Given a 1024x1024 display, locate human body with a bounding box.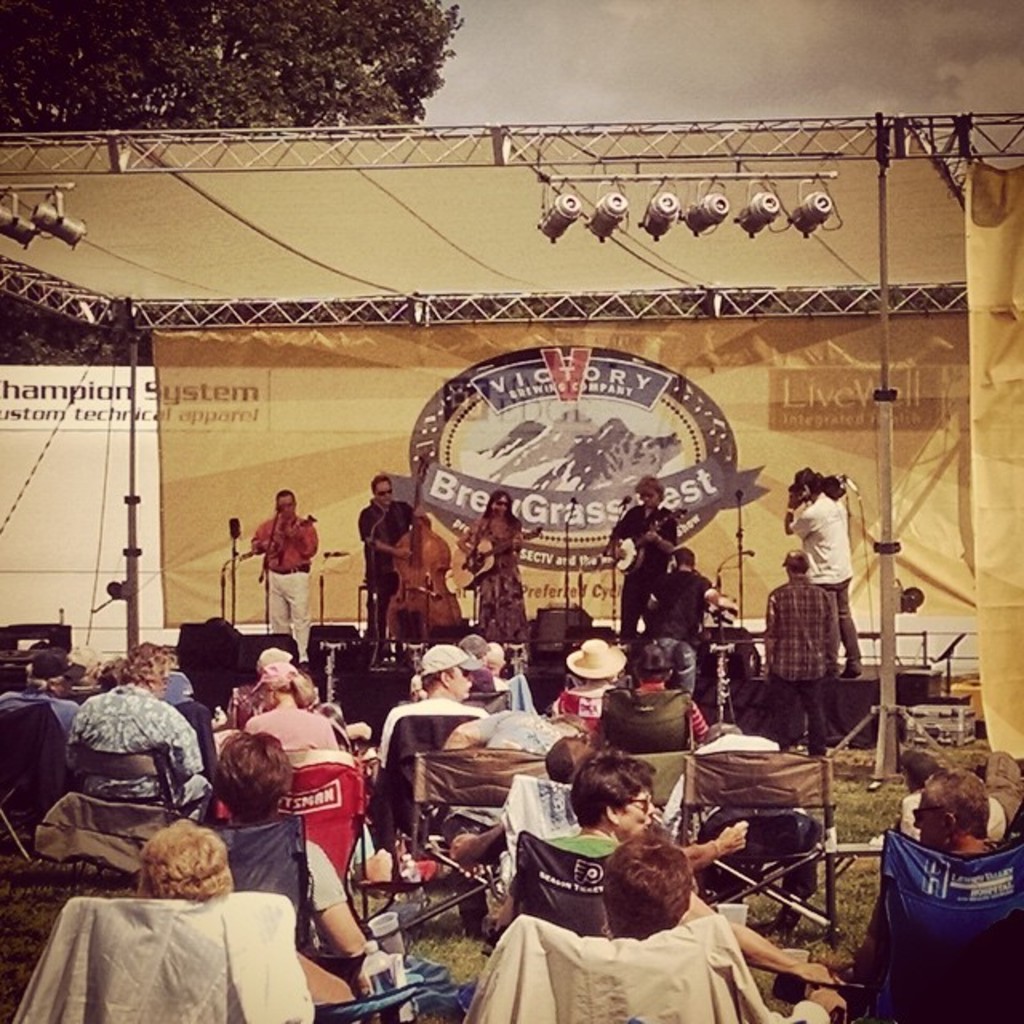
Located: box=[648, 549, 709, 632].
